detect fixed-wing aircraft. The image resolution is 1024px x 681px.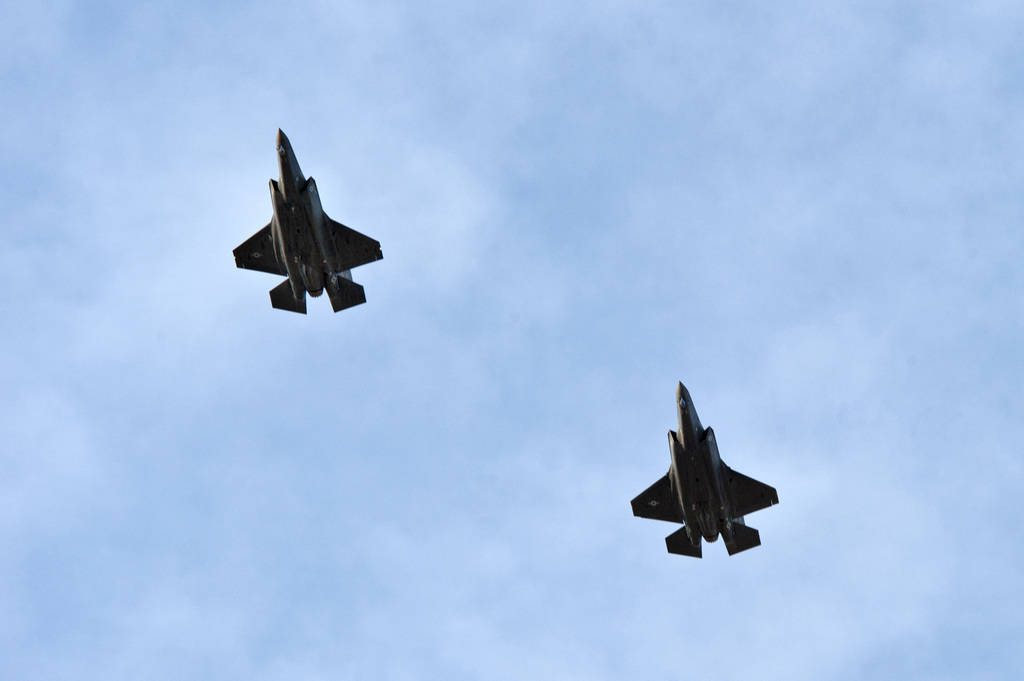
select_region(229, 125, 384, 312).
